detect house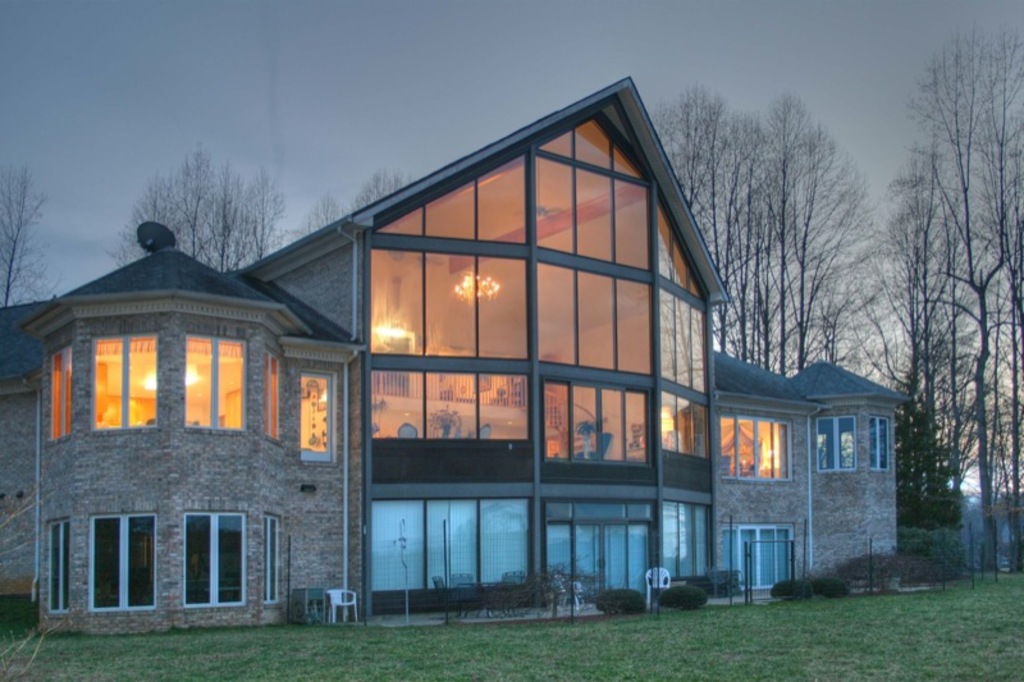
pyautogui.locateOnScreen(0, 74, 909, 638)
